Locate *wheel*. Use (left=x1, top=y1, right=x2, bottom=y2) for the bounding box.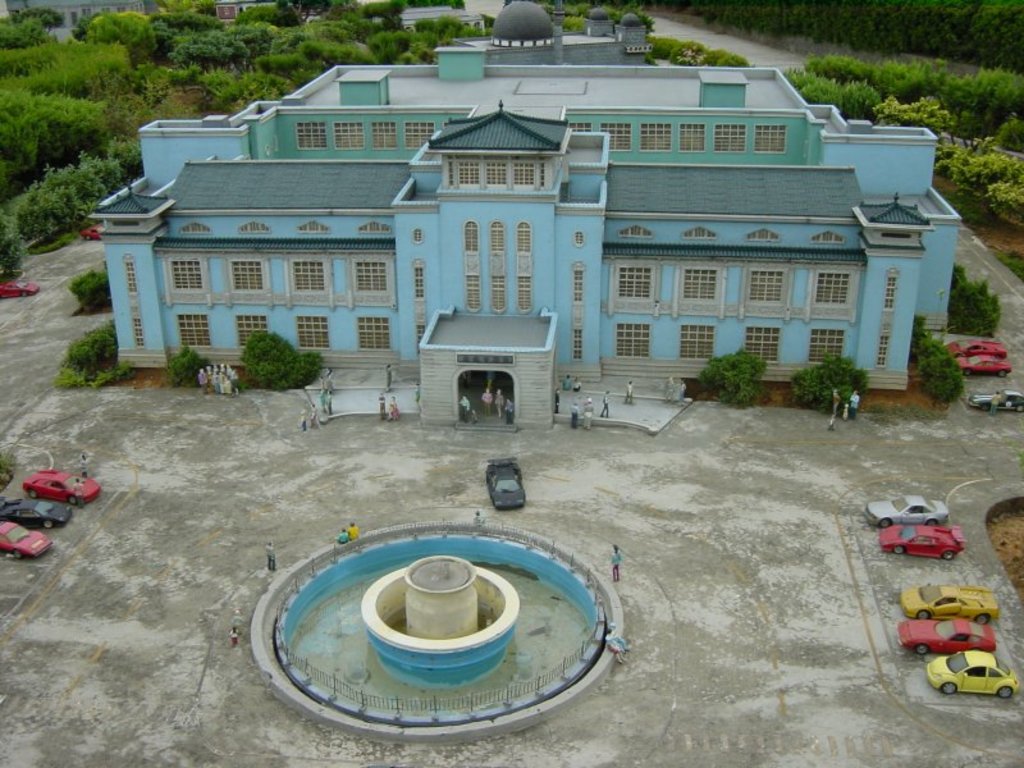
(left=65, top=493, right=79, bottom=506).
